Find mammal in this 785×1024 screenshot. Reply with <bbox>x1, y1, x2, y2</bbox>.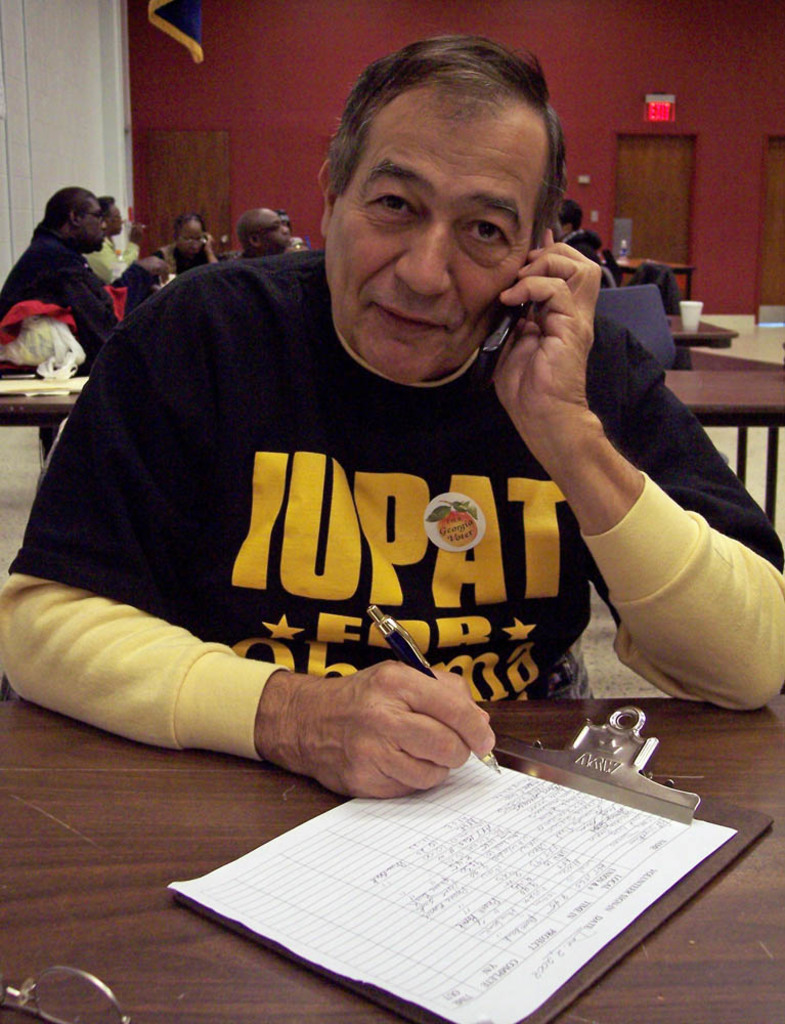
<bbox>11, 116, 725, 816</bbox>.
